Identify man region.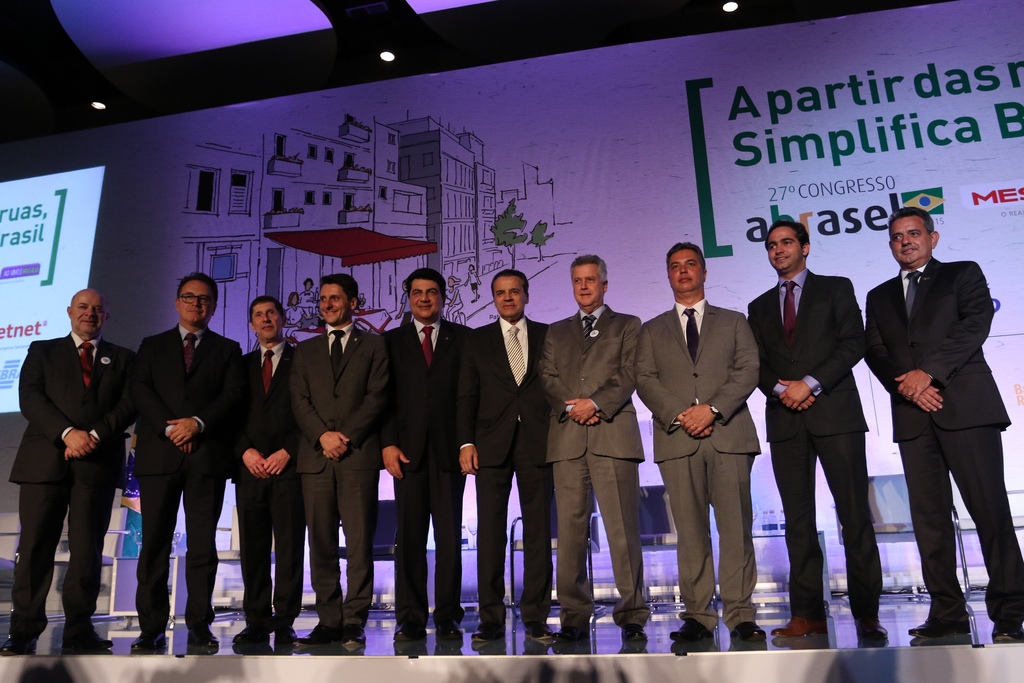
Region: [866, 204, 1023, 643].
